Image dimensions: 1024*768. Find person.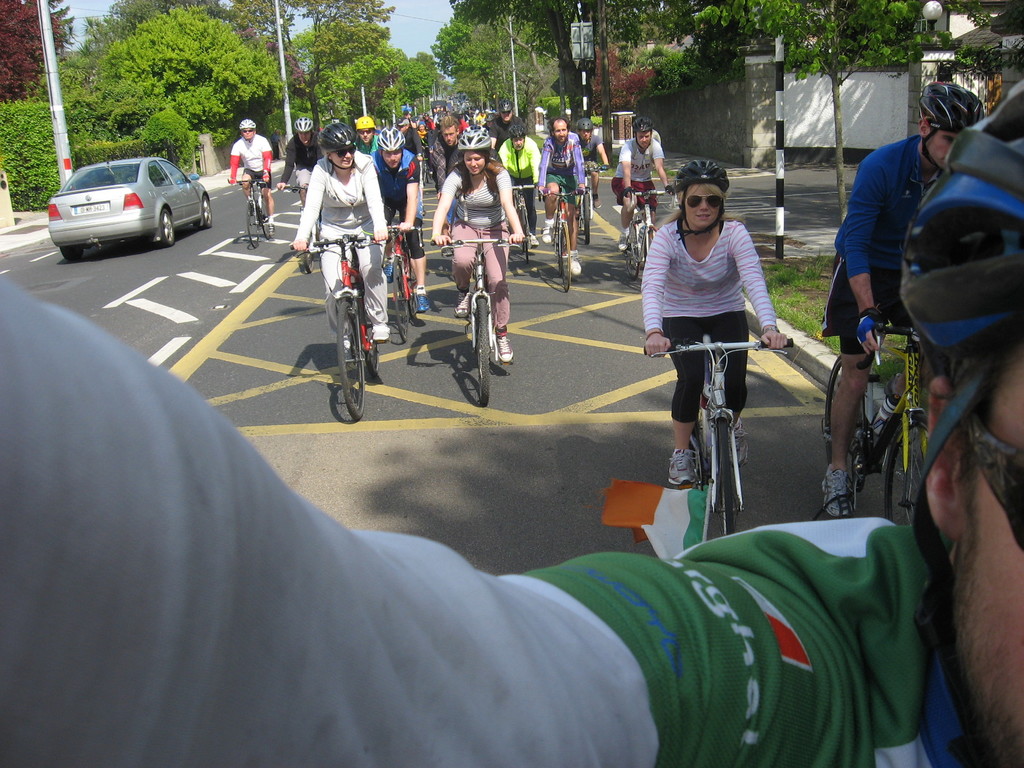
bbox=[367, 125, 433, 308].
